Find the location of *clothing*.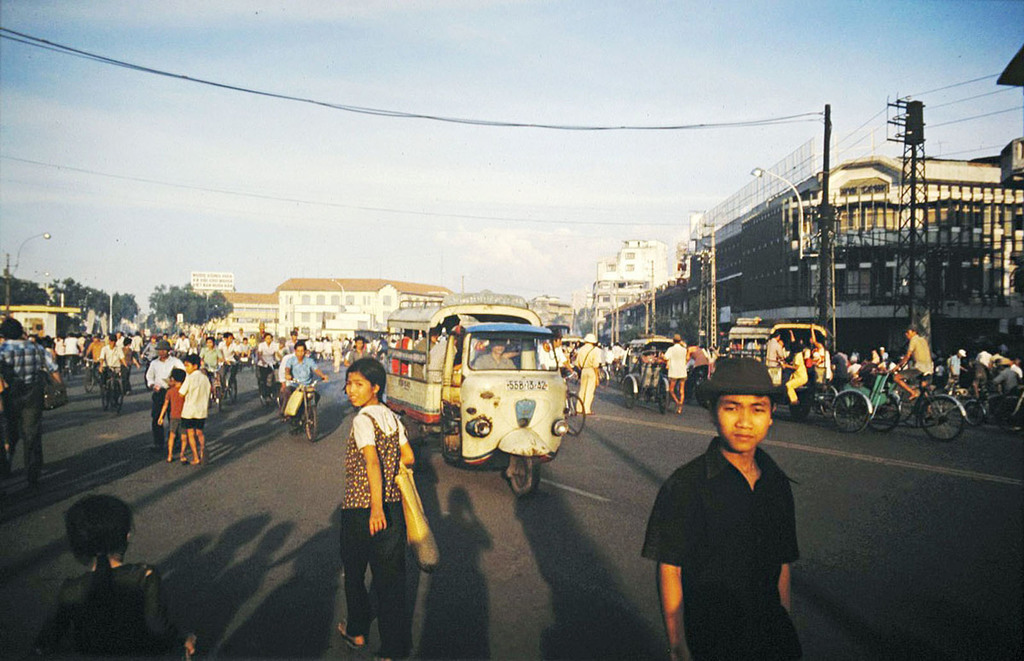
Location: left=148, top=351, right=179, bottom=406.
